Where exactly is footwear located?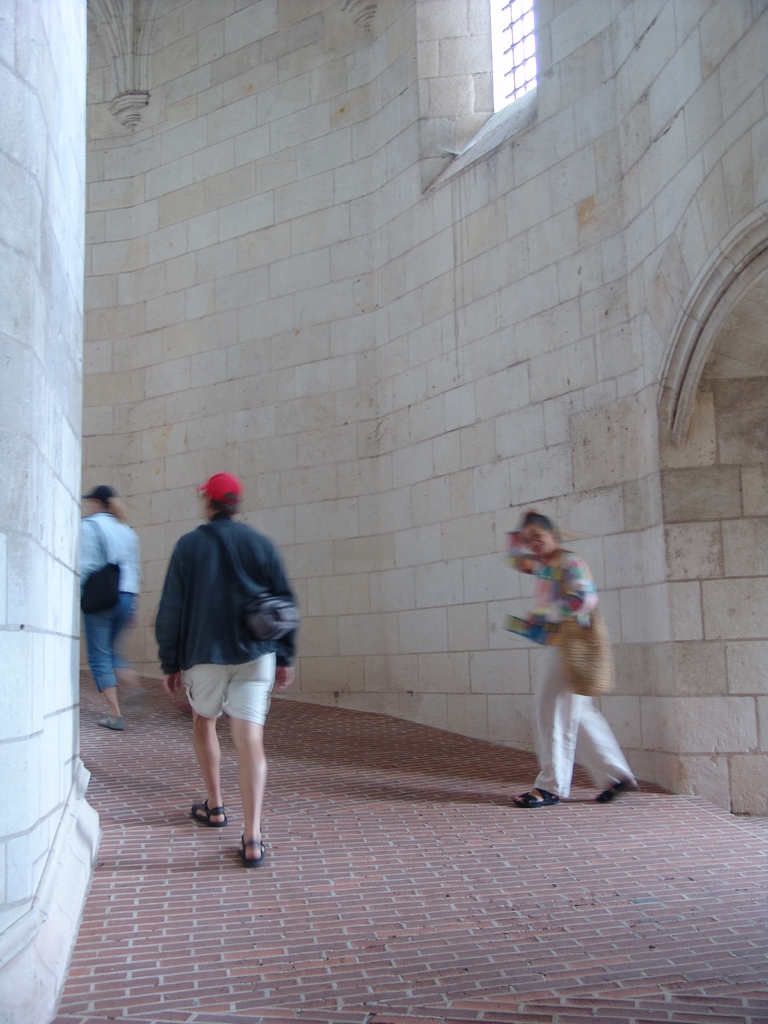
Its bounding box is (x1=95, y1=715, x2=126, y2=732).
